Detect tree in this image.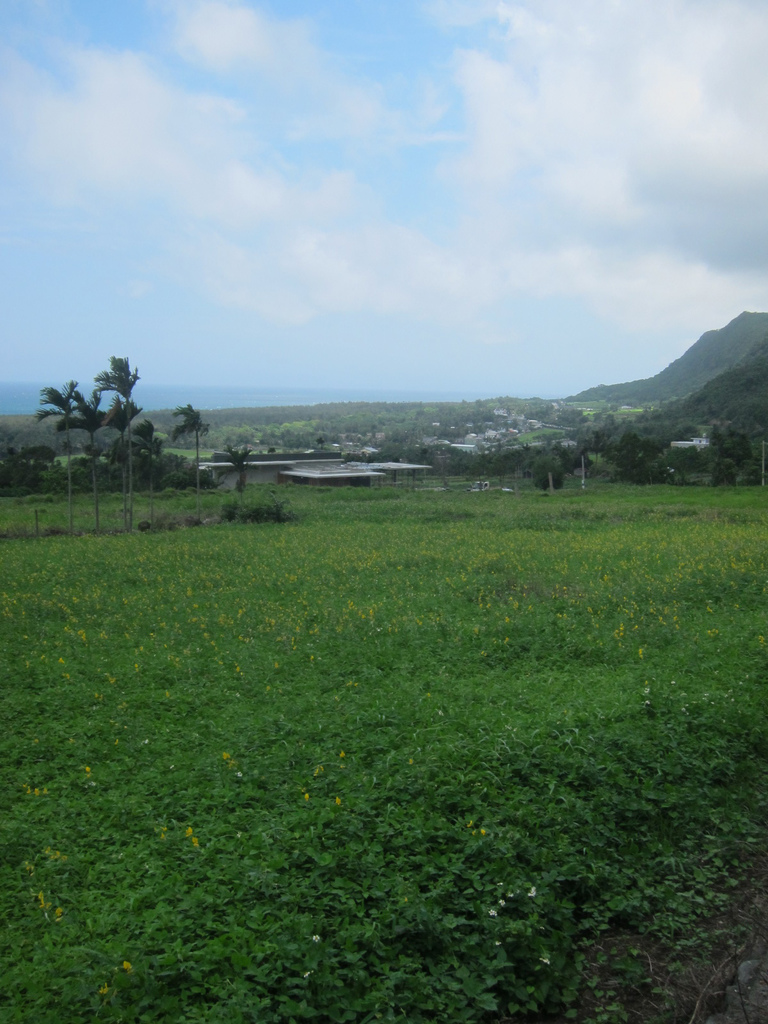
Detection: {"x1": 98, "y1": 351, "x2": 140, "y2": 537}.
